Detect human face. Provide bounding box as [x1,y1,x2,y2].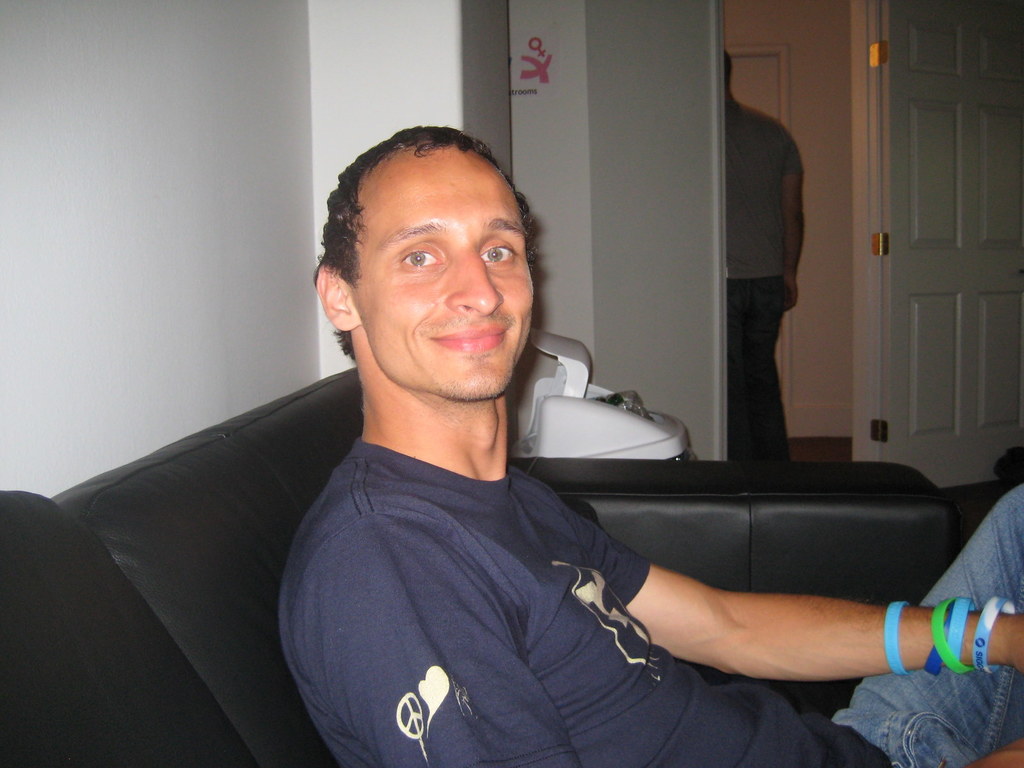
[345,147,547,394].
